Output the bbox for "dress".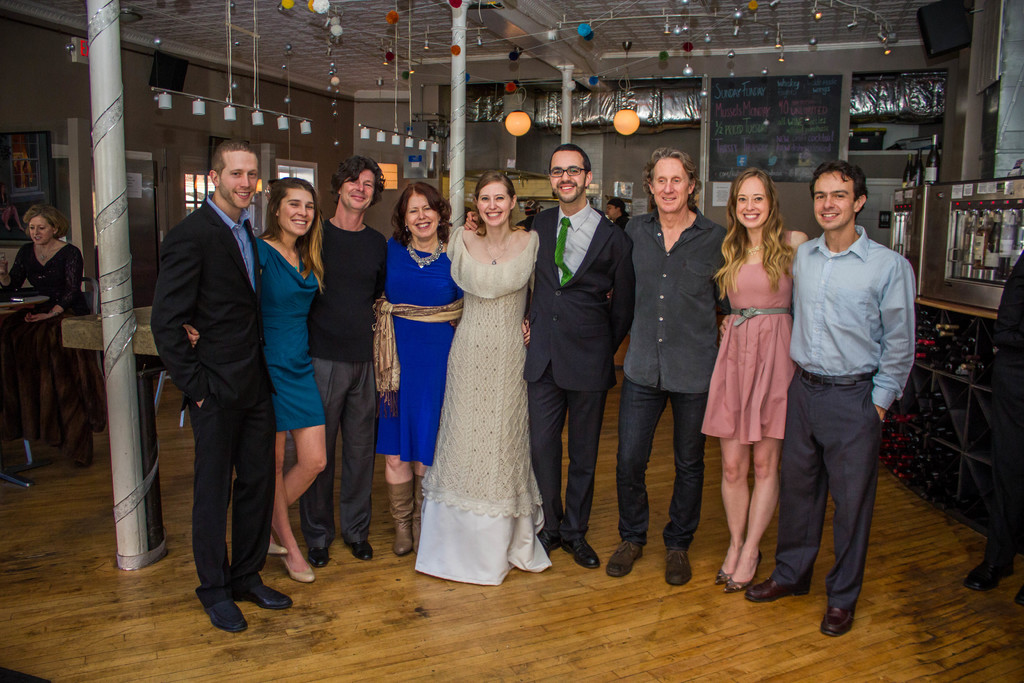
<bbox>255, 238, 326, 427</bbox>.
